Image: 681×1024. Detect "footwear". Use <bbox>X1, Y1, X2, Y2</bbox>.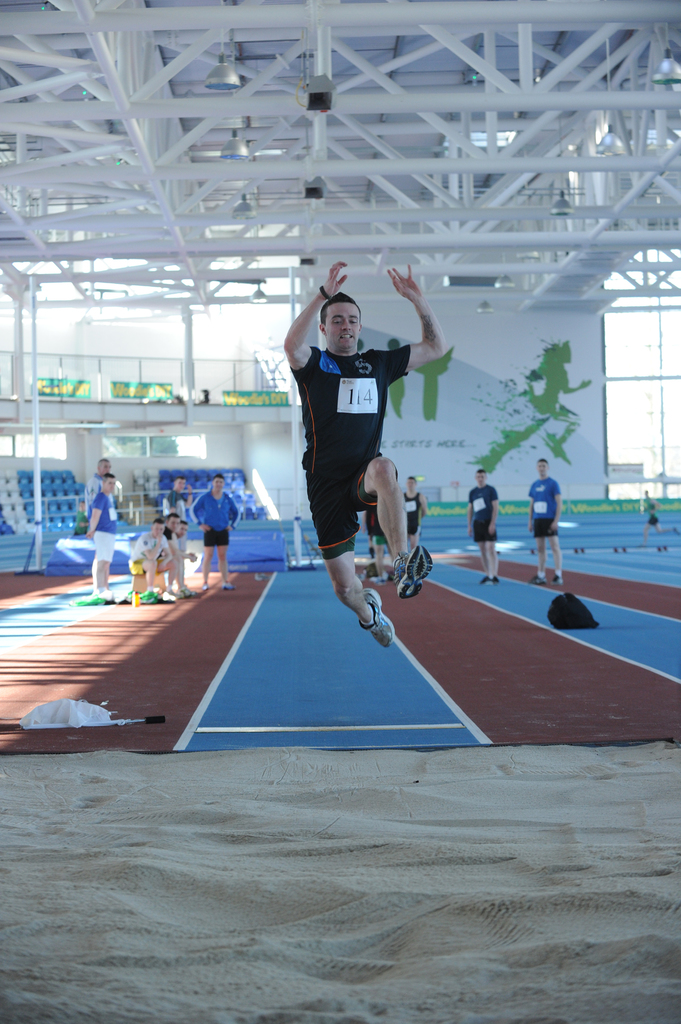
<bbox>529, 573, 543, 585</bbox>.
